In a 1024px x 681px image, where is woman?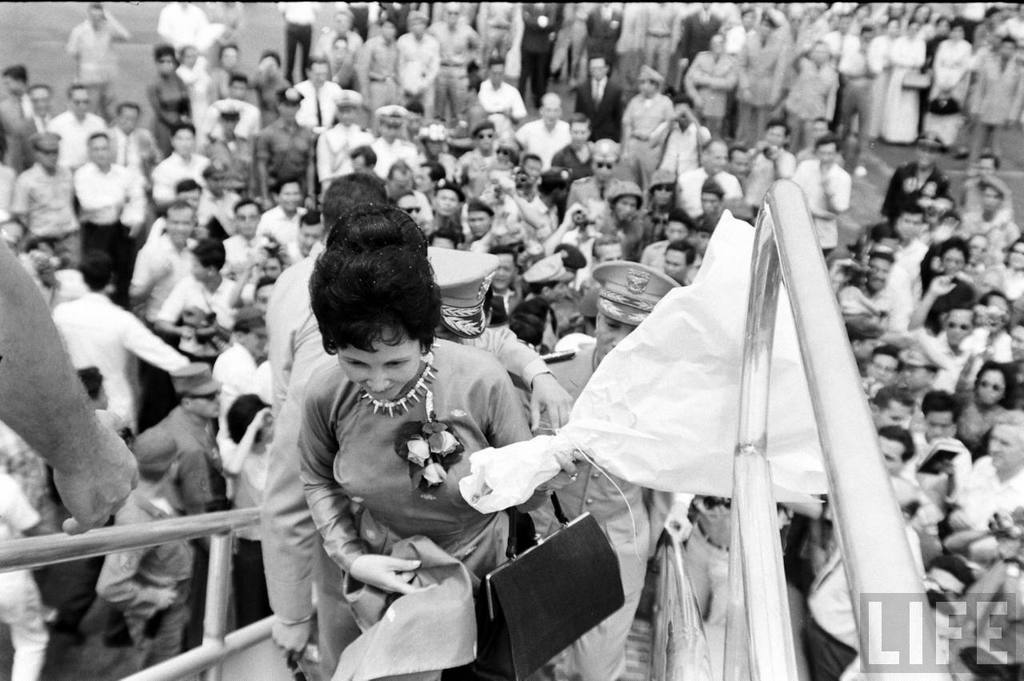
Rect(277, 238, 543, 679).
